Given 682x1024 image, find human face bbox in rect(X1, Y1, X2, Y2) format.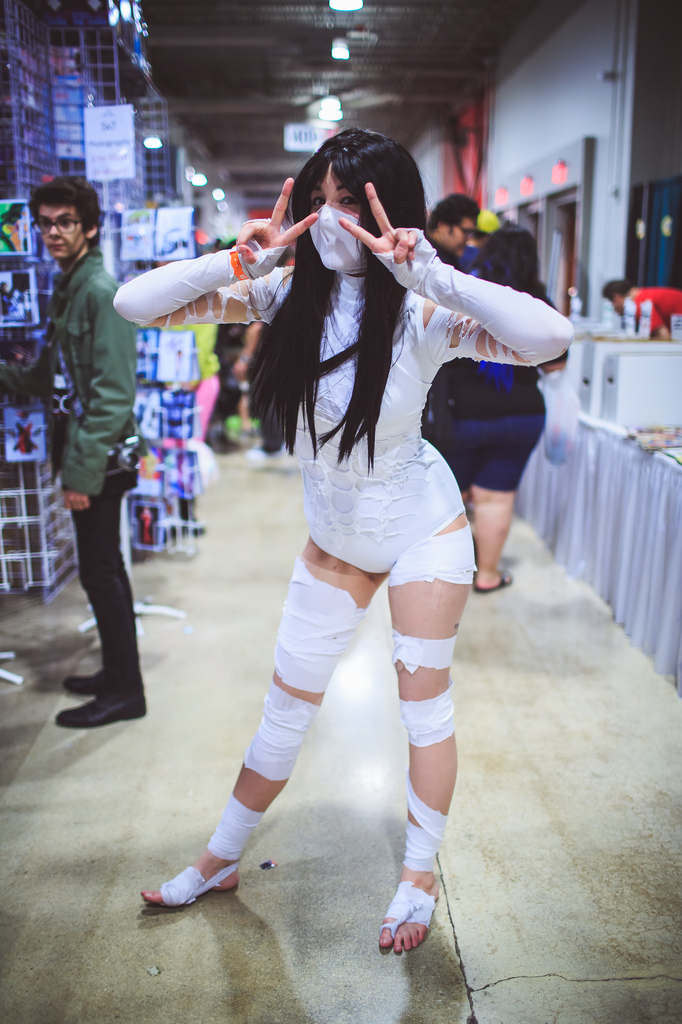
rect(40, 208, 89, 262).
